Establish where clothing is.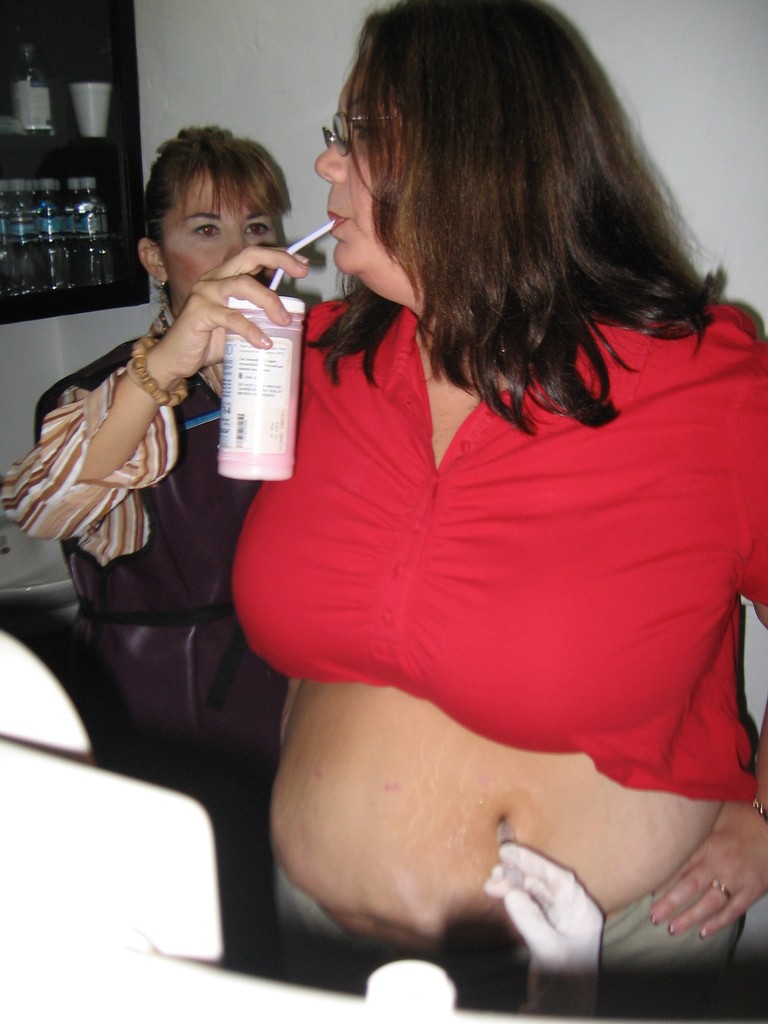
Established at BBox(241, 252, 750, 824).
